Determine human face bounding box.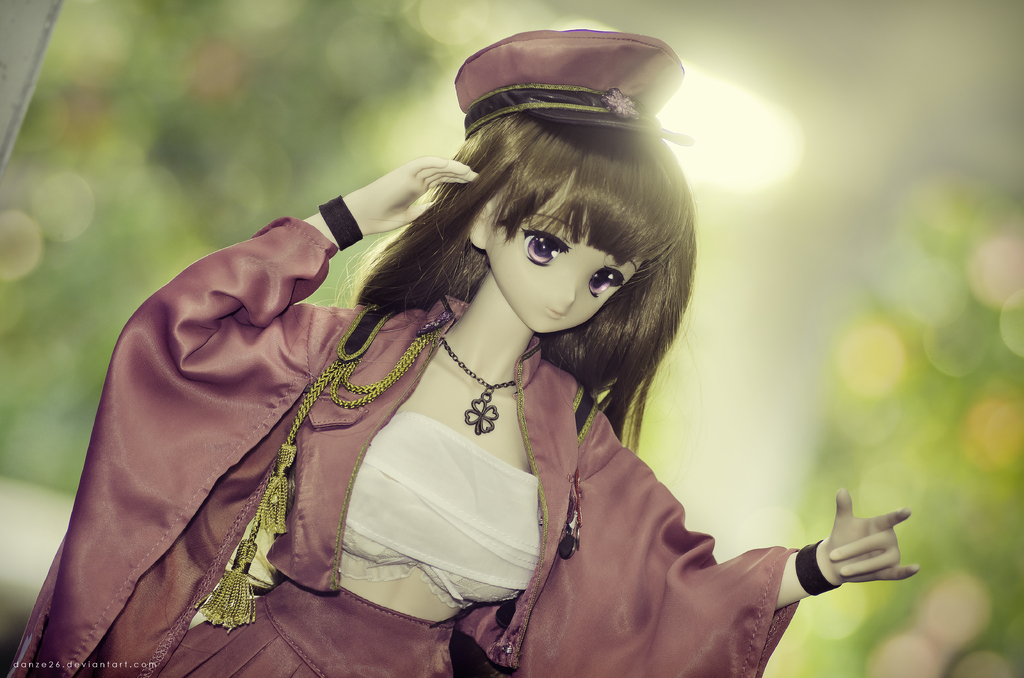
Determined: detection(486, 175, 648, 338).
